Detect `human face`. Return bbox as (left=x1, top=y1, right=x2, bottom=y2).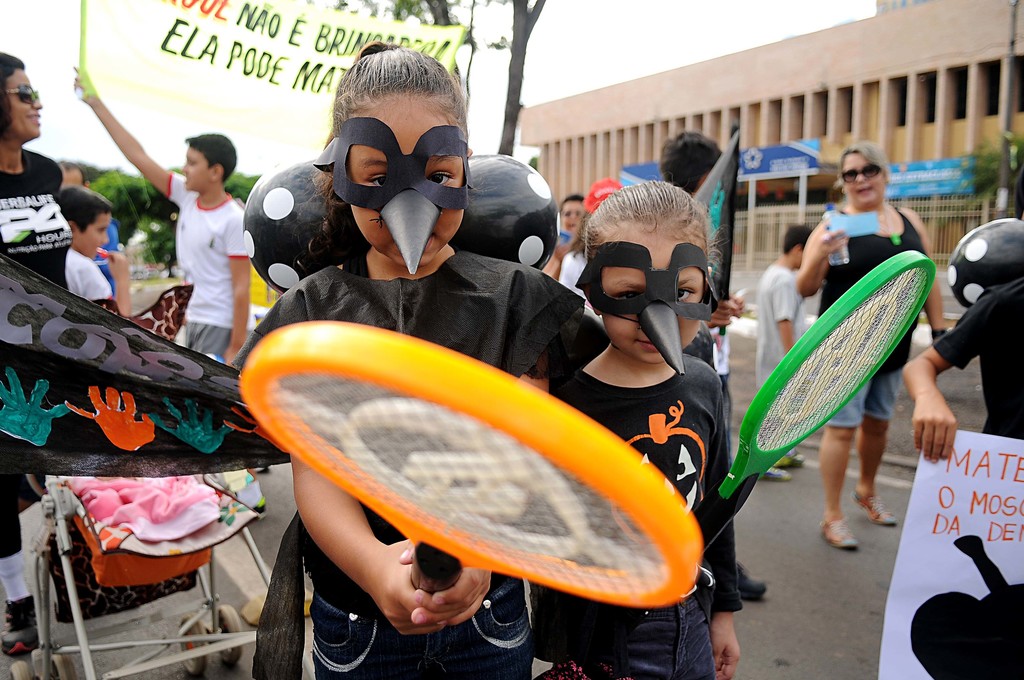
(left=596, top=225, right=699, bottom=357).
